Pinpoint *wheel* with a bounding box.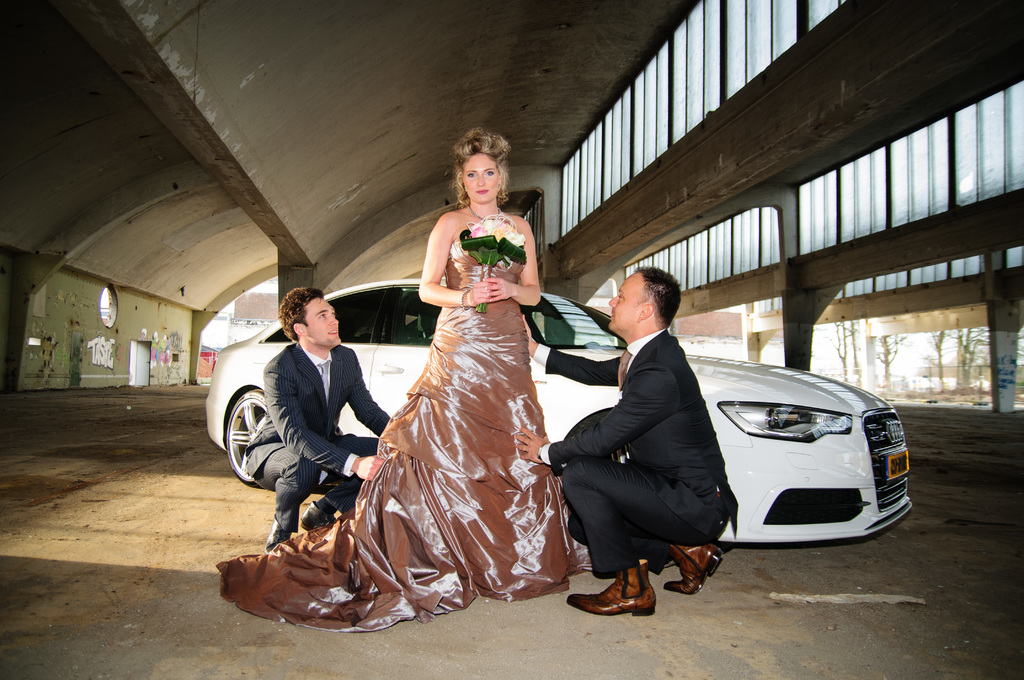
box(214, 392, 274, 492).
